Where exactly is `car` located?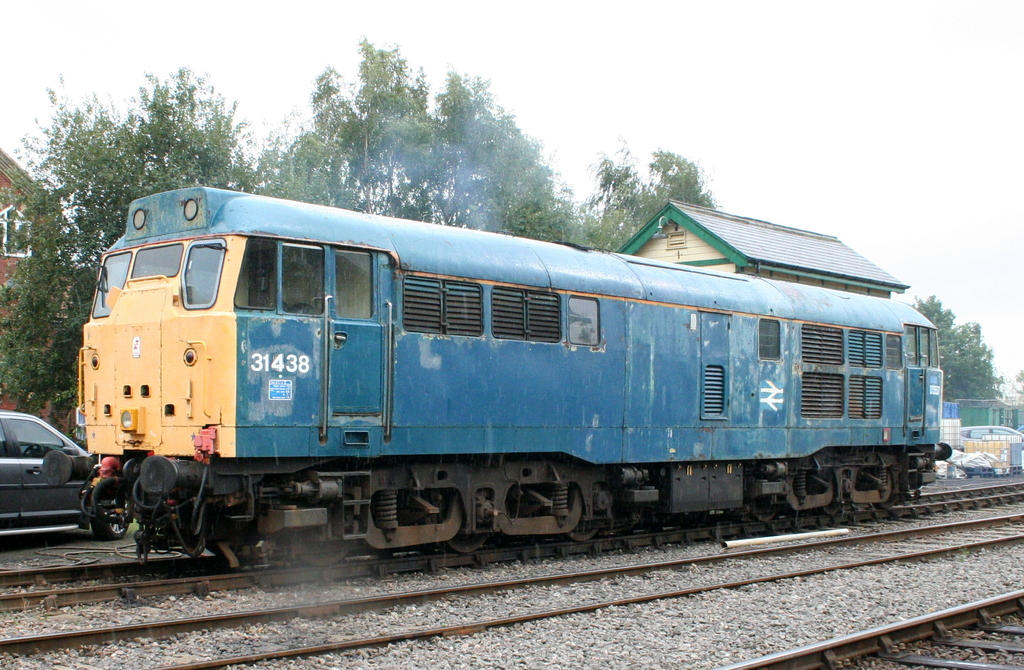
Its bounding box is locate(960, 425, 1023, 440).
